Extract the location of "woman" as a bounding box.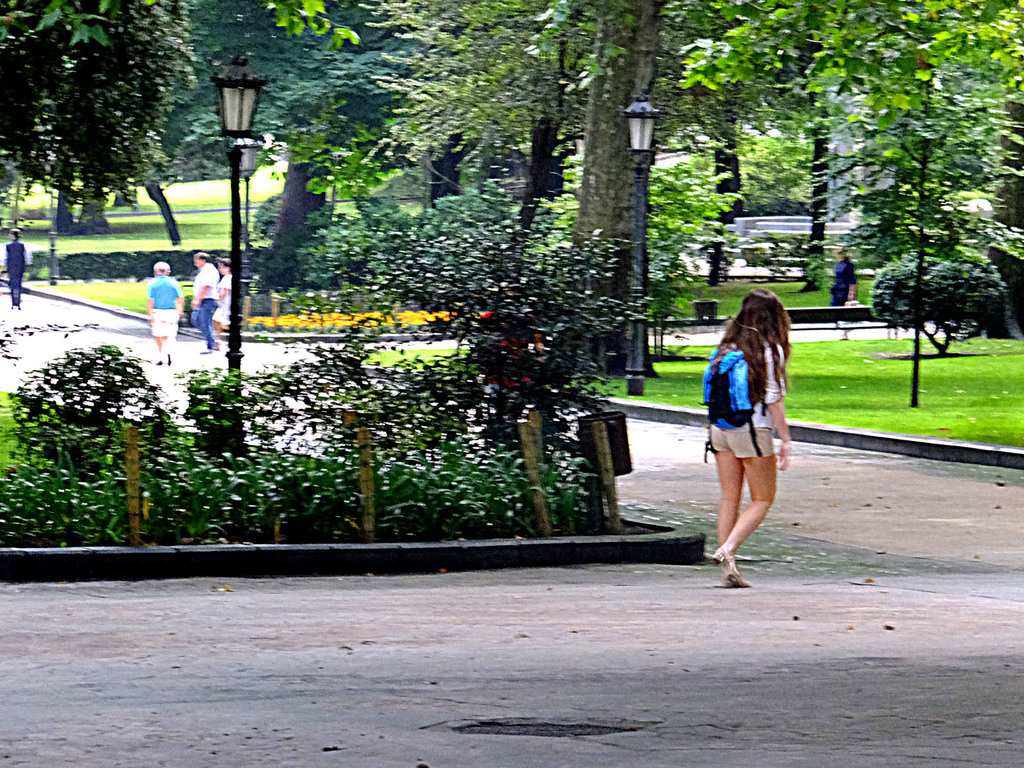
l=212, t=254, r=235, b=345.
